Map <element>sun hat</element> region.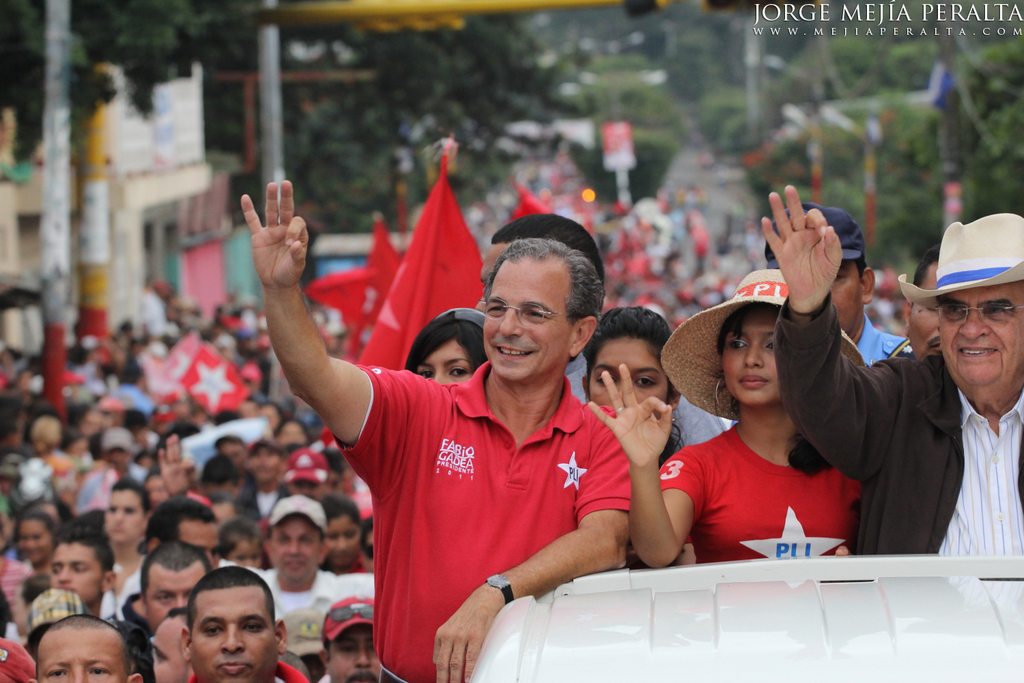
Mapped to [left=653, top=265, right=786, bottom=421].
